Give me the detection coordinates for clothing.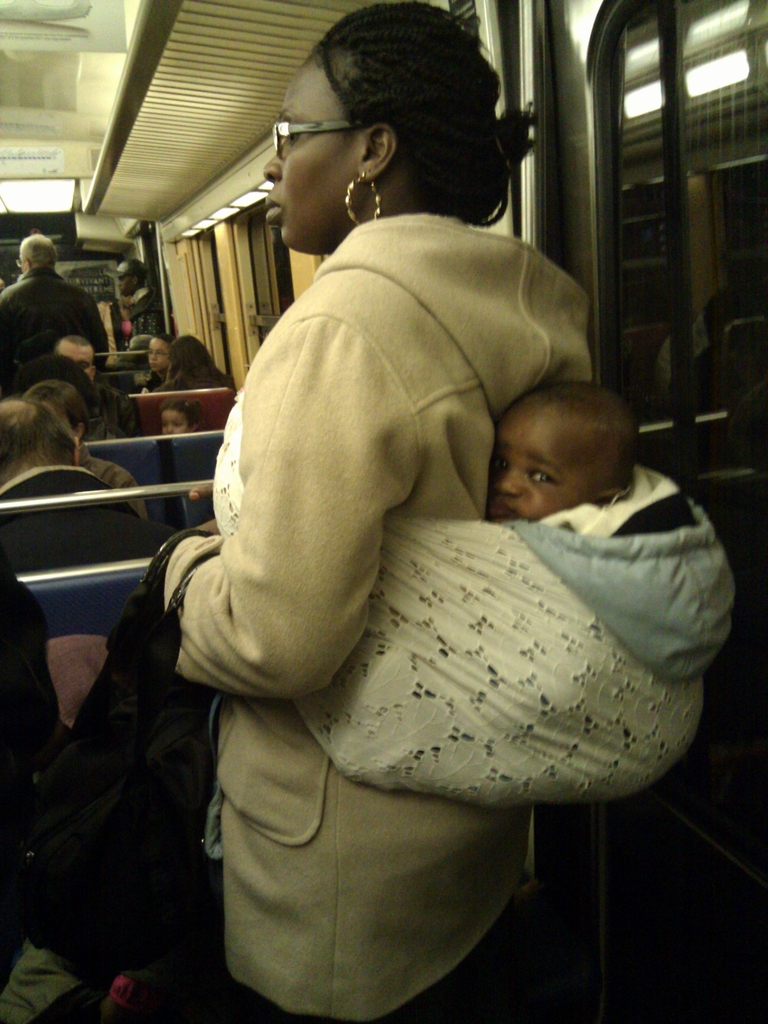
box=[111, 119, 660, 996].
